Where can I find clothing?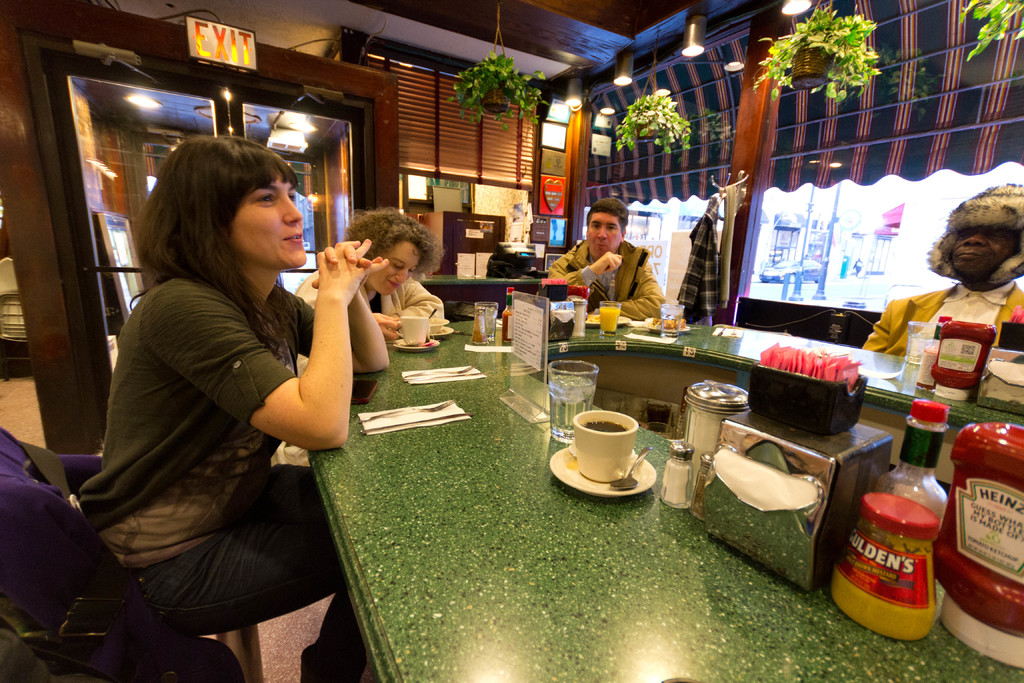
You can find it at Rect(861, 285, 1023, 365).
